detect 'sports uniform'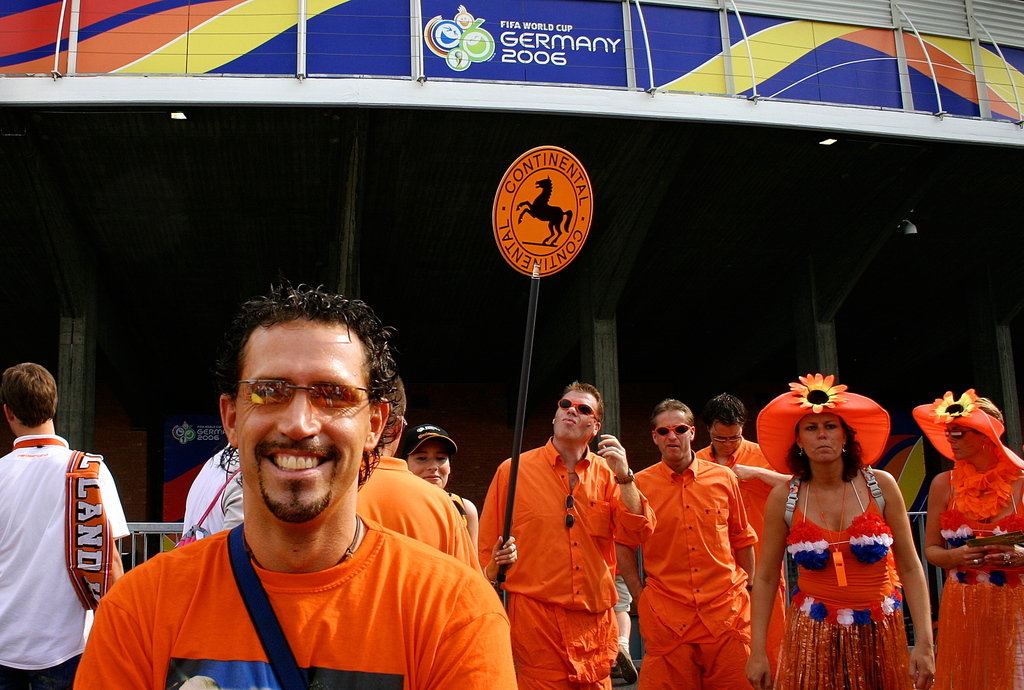
x1=690, y1=431, x2=794, y2=582
